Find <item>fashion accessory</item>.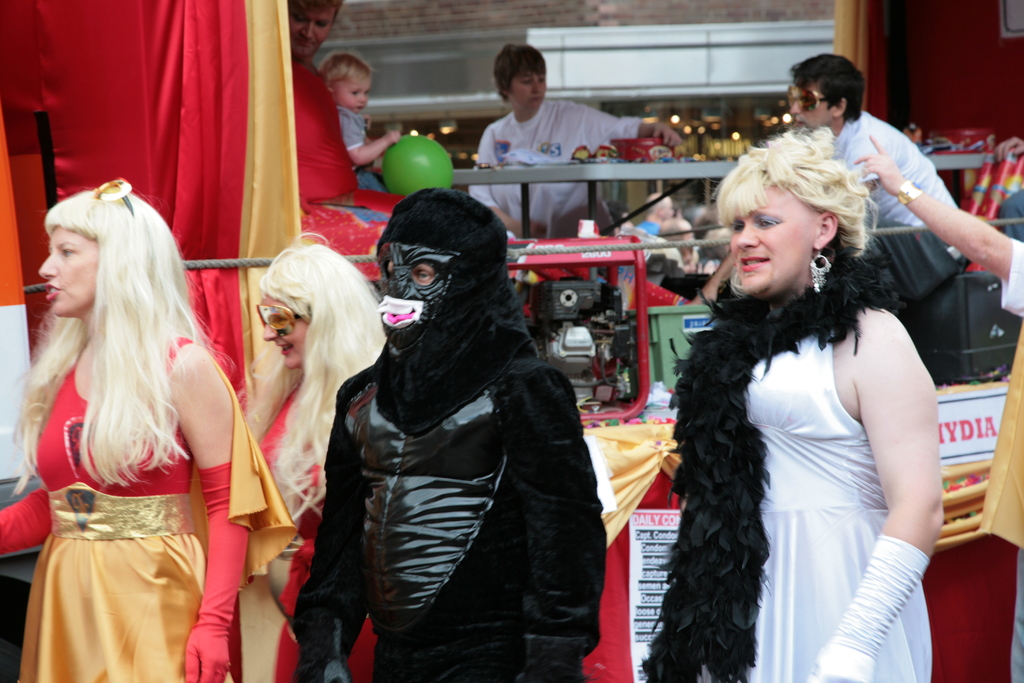
x1=809 y1=247 x2=833 y2=293.
